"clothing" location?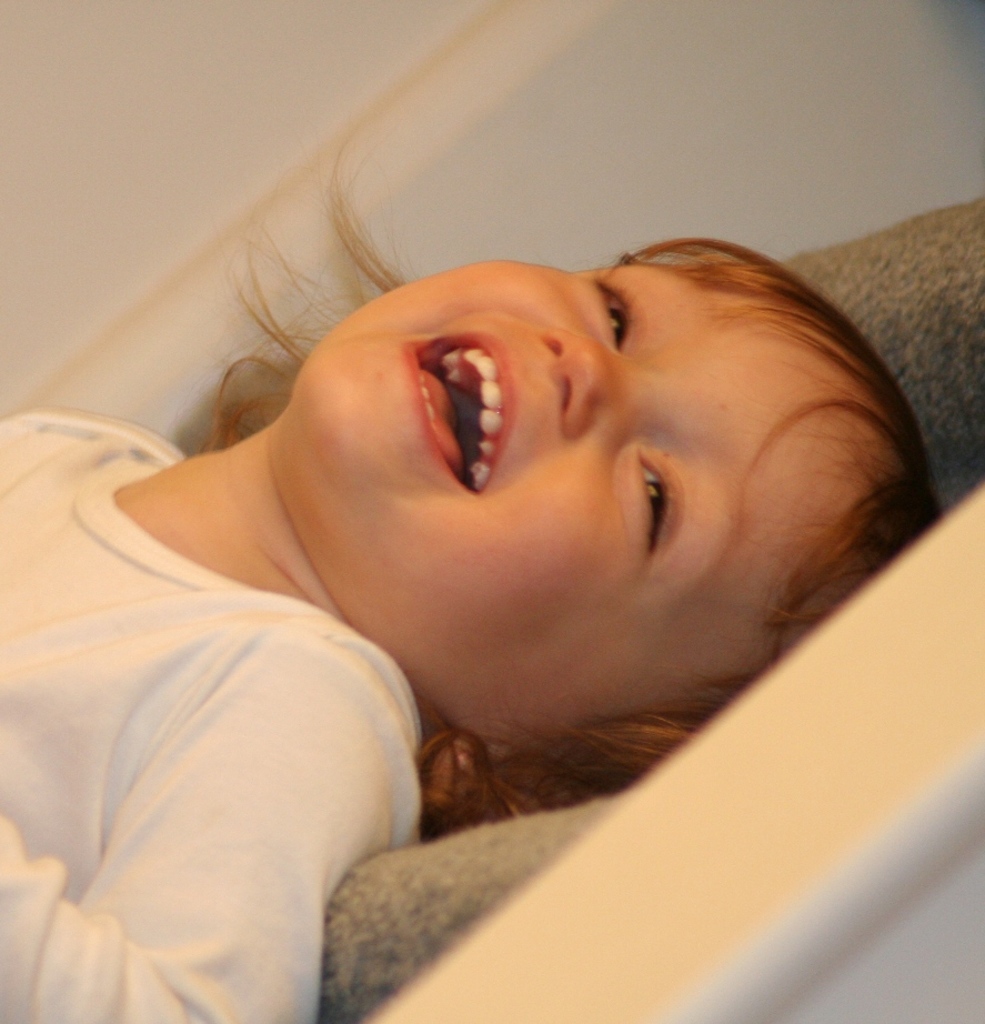
<bbox>0, 353, 509, 1008</bbox>
